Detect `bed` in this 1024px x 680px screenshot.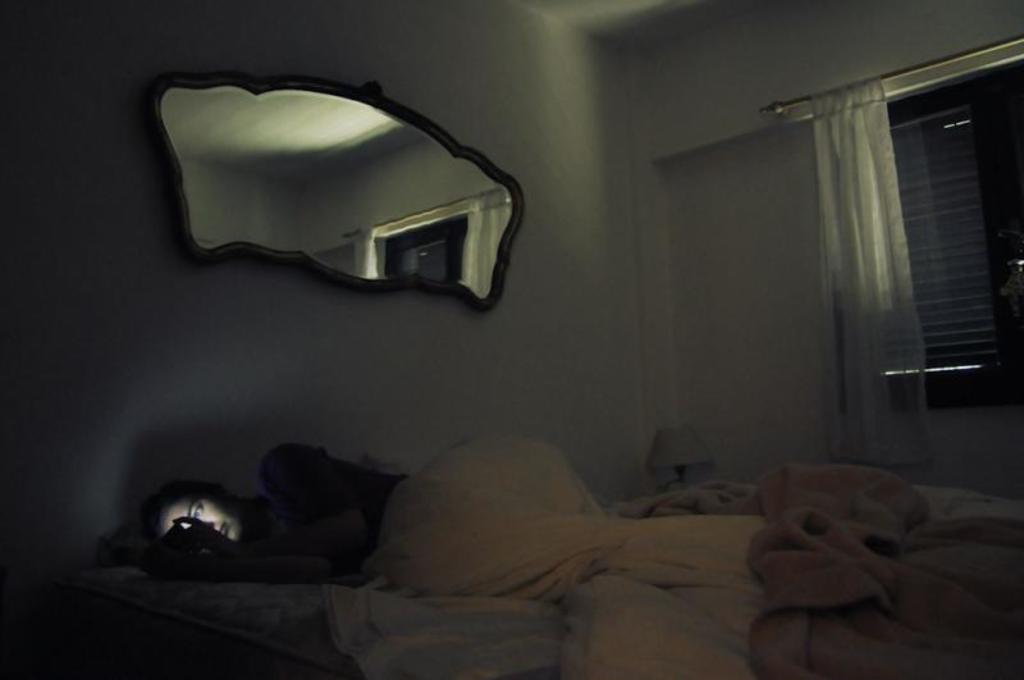
Detection: pyautogui.locateOnScreen(46, 325, 974, 679).
